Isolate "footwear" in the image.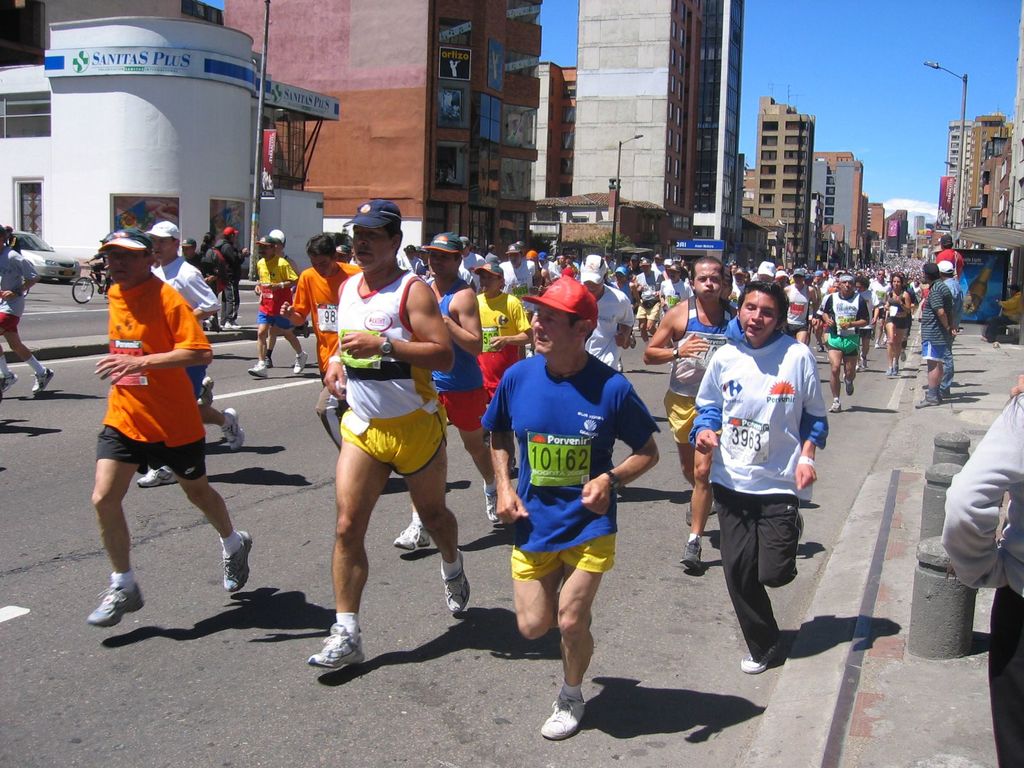
Isolated region: [x1=676, y1=534, x2=704, y2=574].
